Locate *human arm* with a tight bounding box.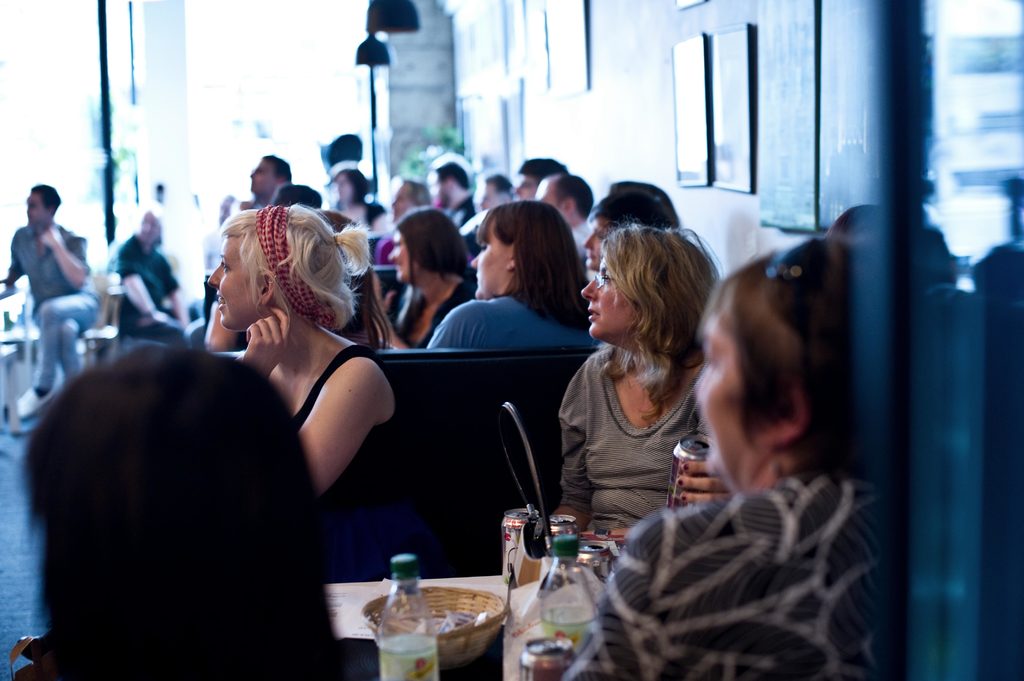
box(426, 303, 491, 348).
